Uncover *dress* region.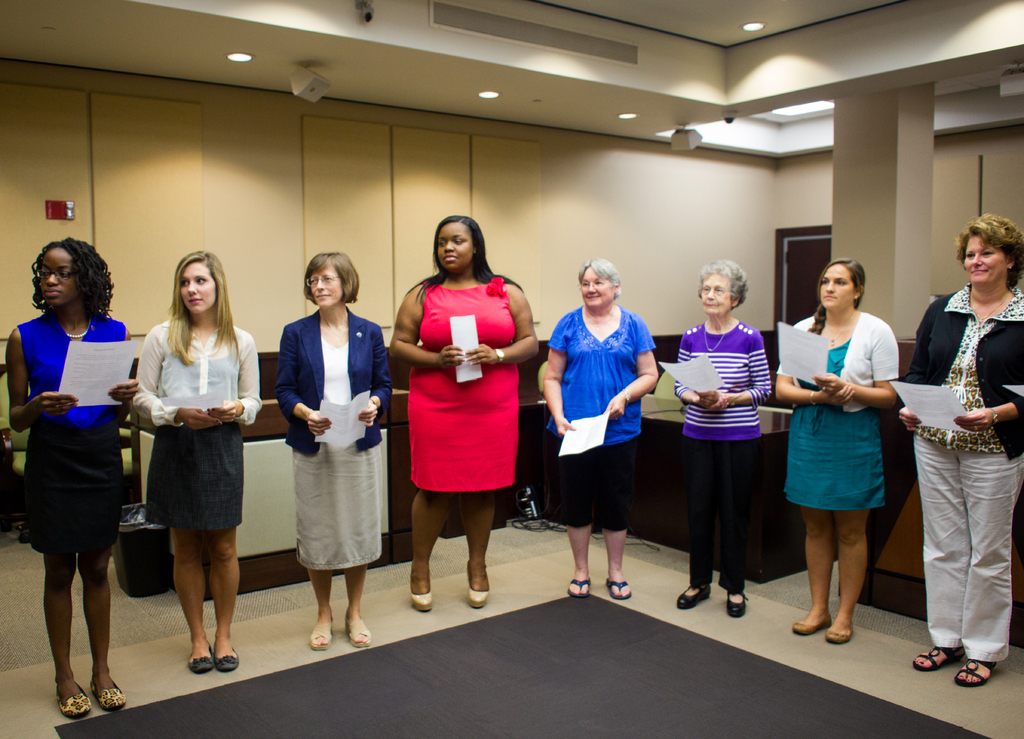
Uncovered: 15, 313, 129, 554.
